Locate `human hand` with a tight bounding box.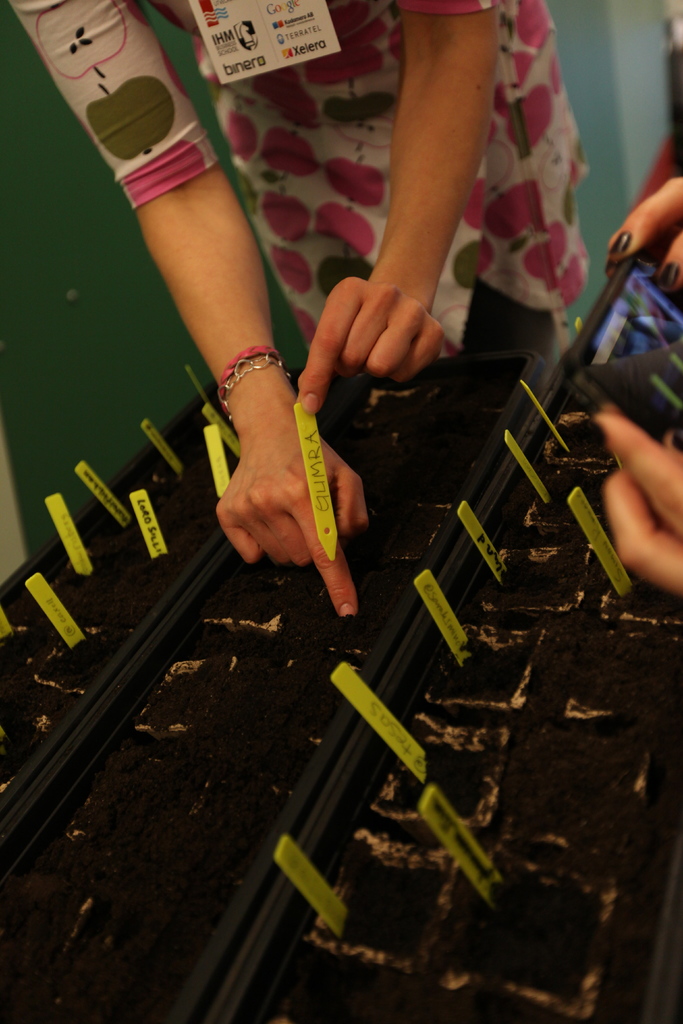
<region>296, 276, 444, 415</region>.
